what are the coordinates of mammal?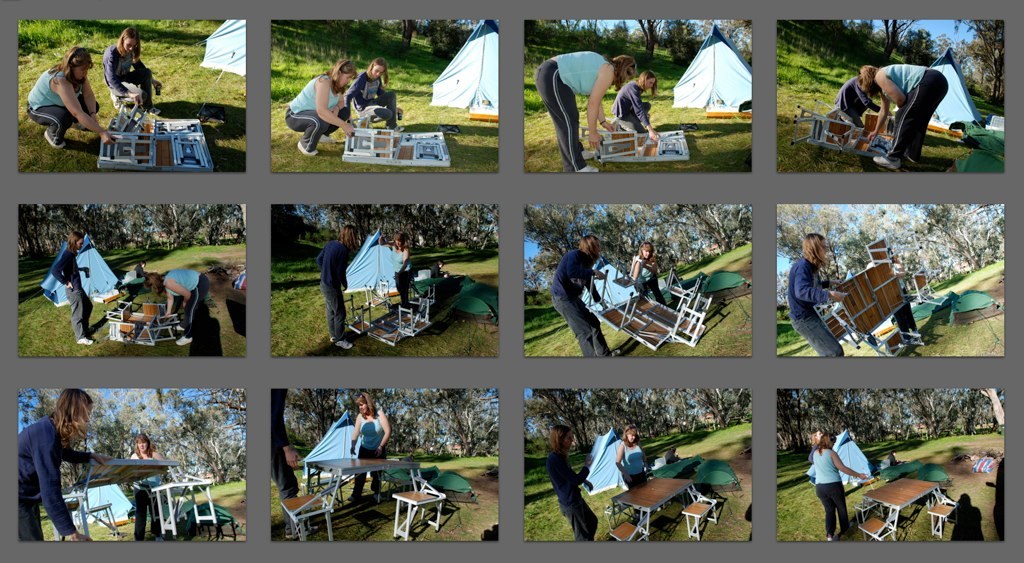
crop(613, 426, 648, 520).
